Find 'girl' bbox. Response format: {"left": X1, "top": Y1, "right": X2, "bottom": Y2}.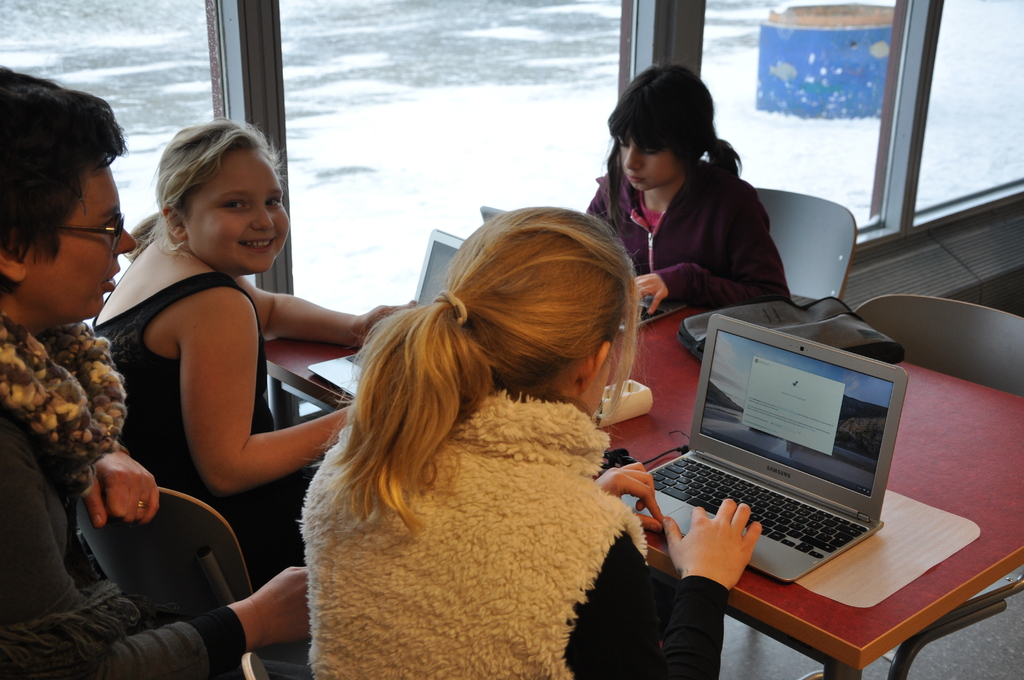
{"left": 296, "top": 207, "right": 764, "bottom": 679}.
